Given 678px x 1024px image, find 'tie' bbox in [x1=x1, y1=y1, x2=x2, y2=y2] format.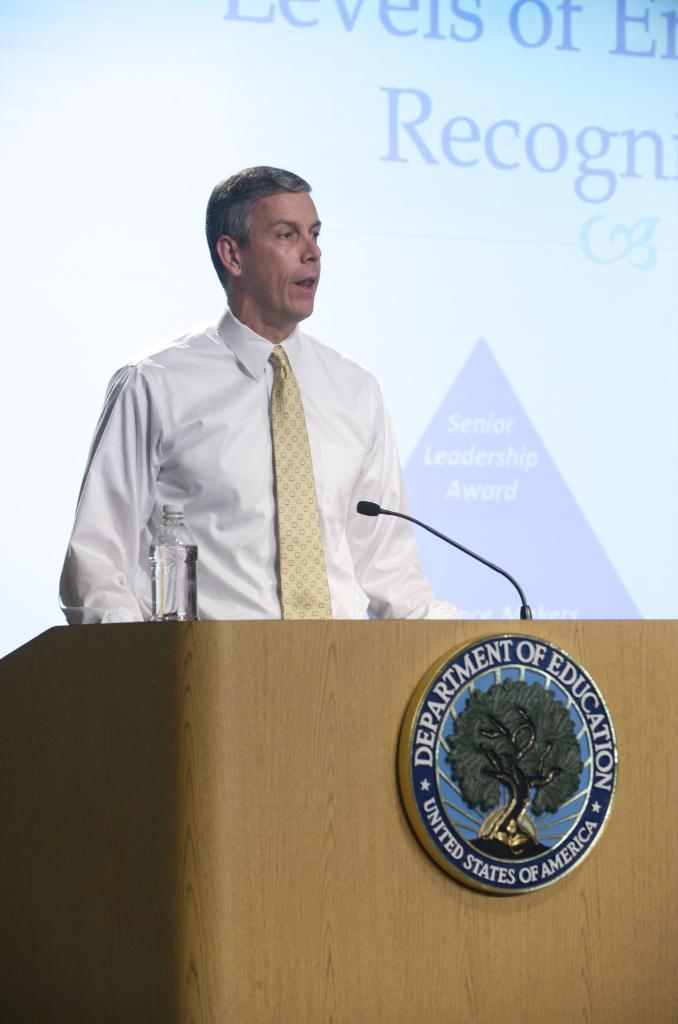
[x1=273, y1=348, x2=330, y2=620].
